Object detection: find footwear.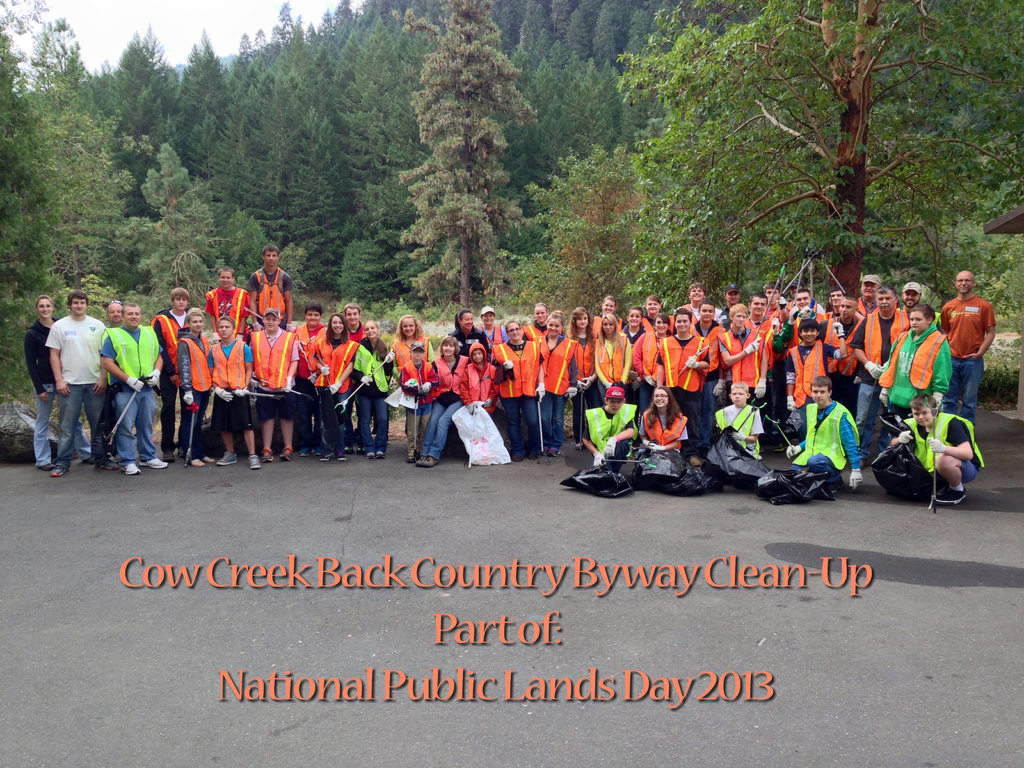
<bbox>529, 451, 538, 458</bbox>.
